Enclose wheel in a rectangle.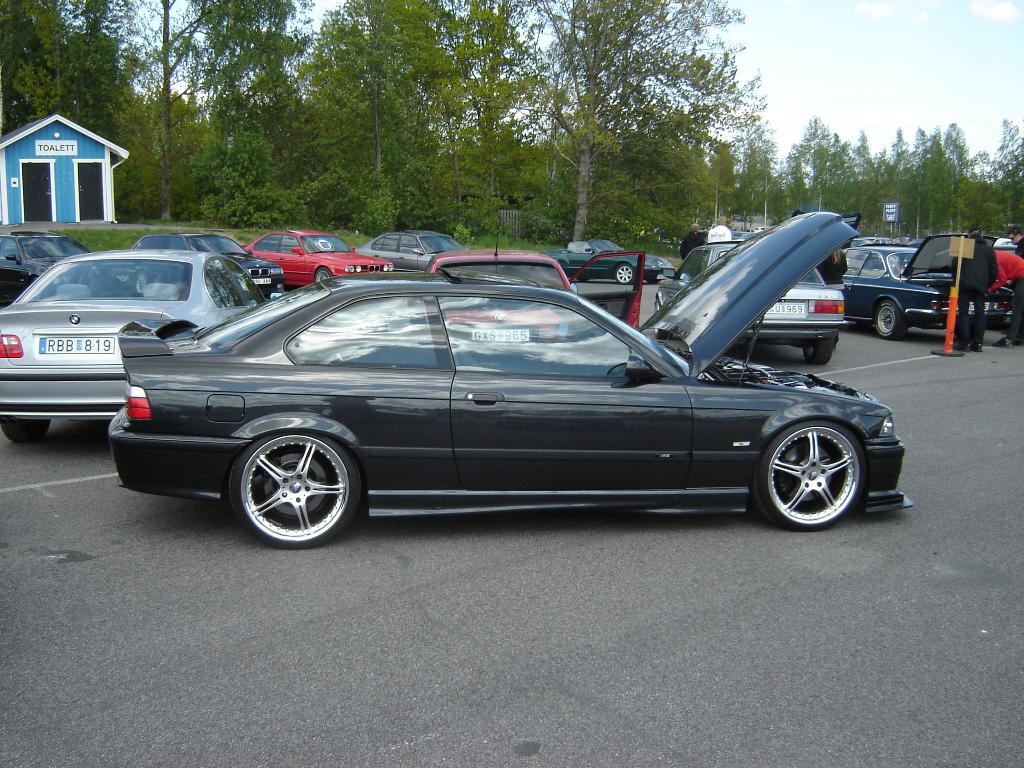
[754, 422, 862, 531].
